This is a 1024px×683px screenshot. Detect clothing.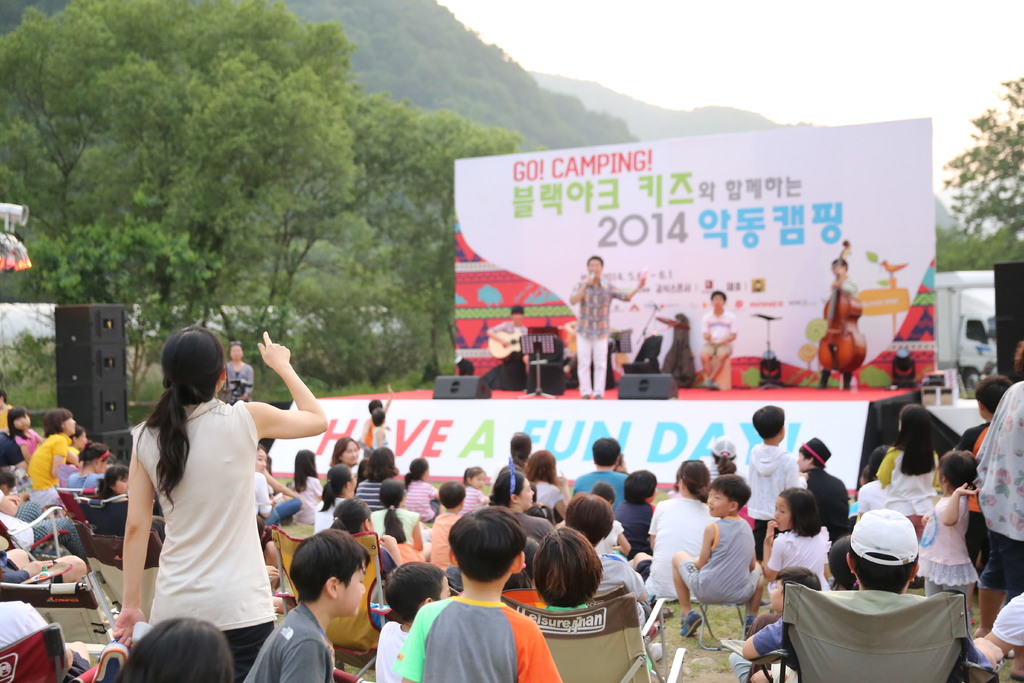
detection(403, 484, 434, 523).
